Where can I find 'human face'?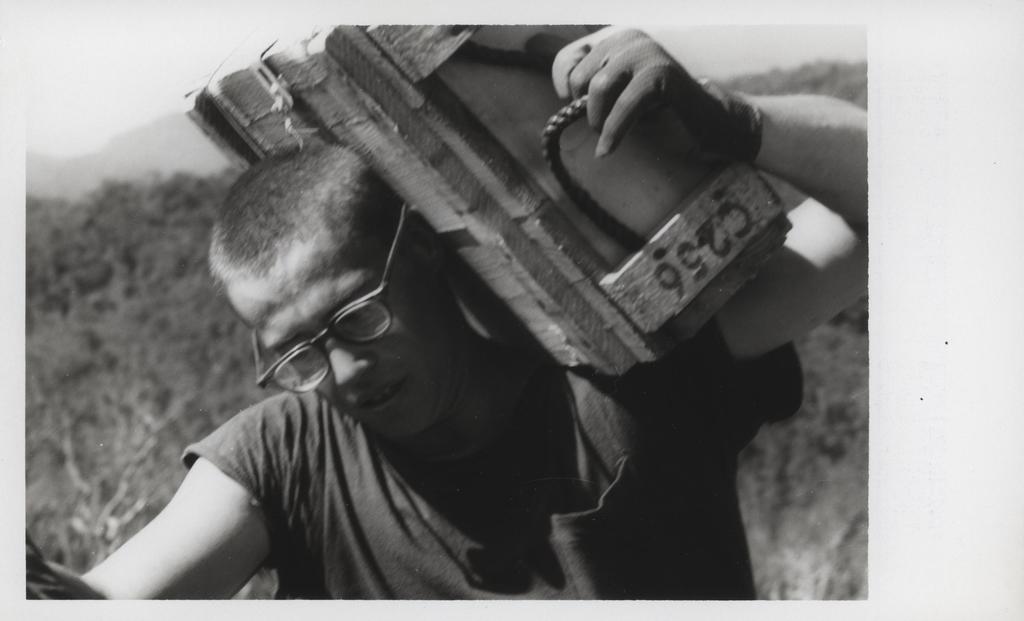
You can find it at (227,228,452,442).
